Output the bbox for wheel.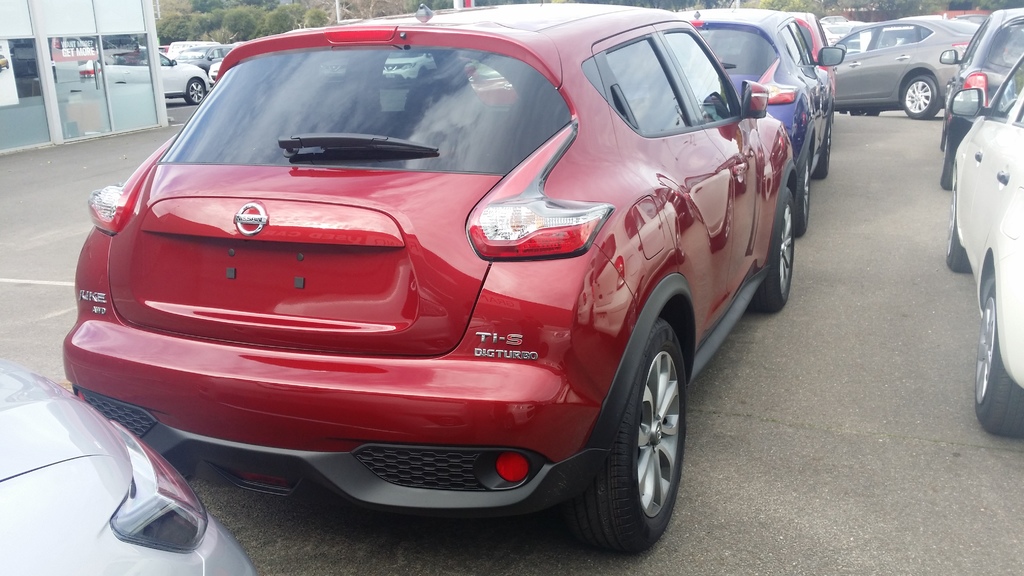
Rect(186, 73, 209, 104).
